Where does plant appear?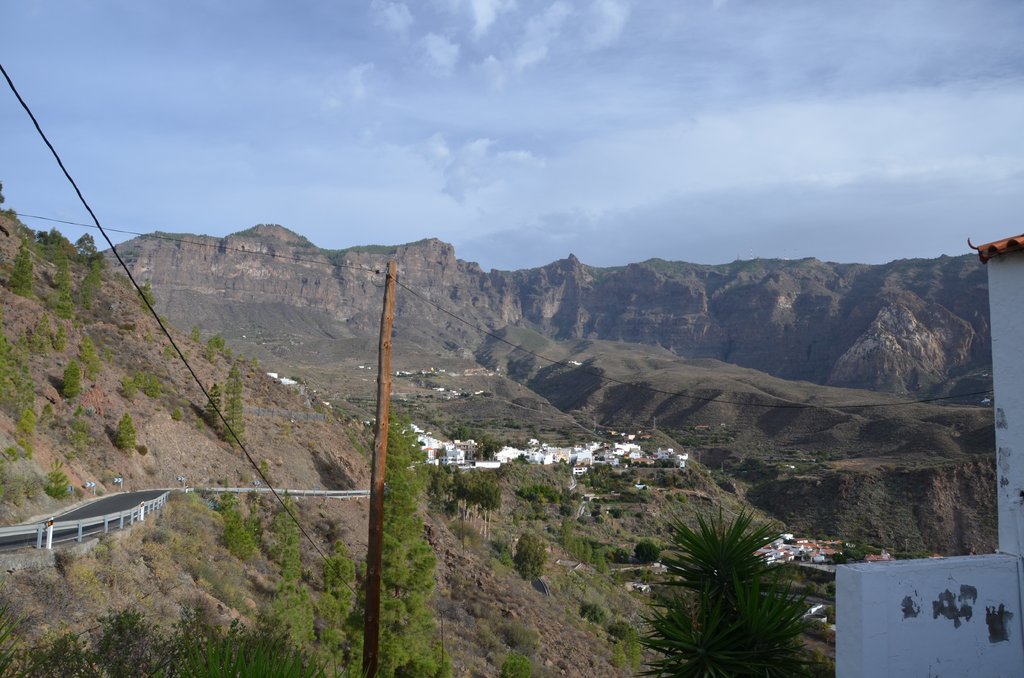
Appears at bbox=(577, 597, 609, 627).
